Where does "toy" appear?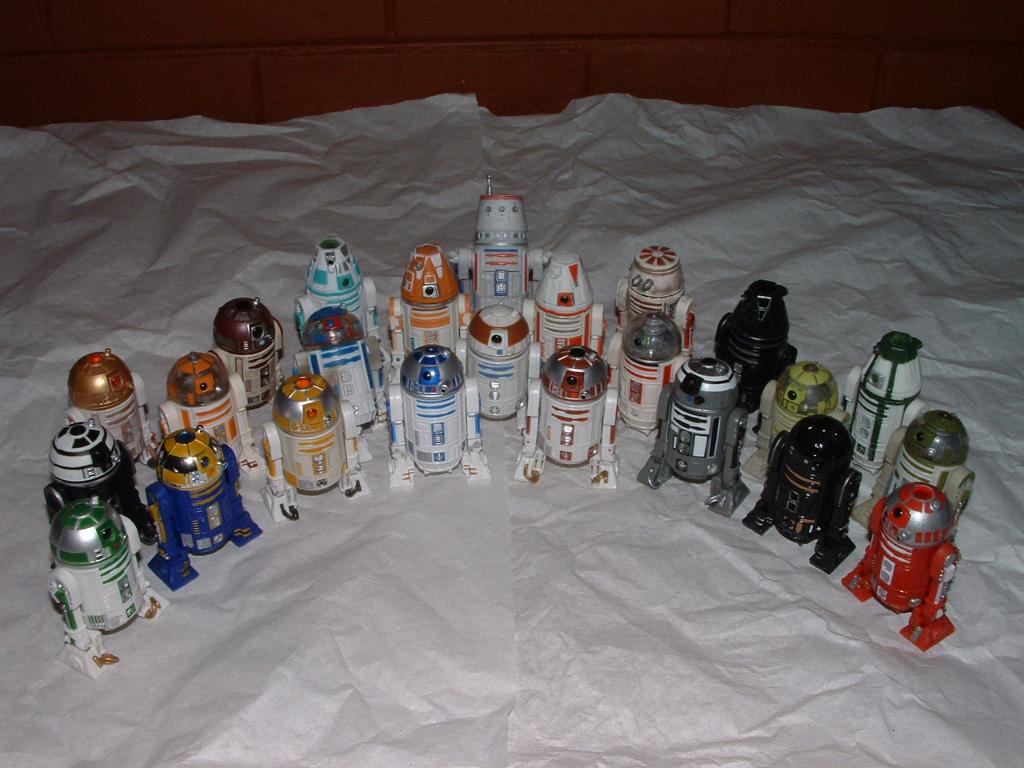
Appears at 533:253:608:351.
